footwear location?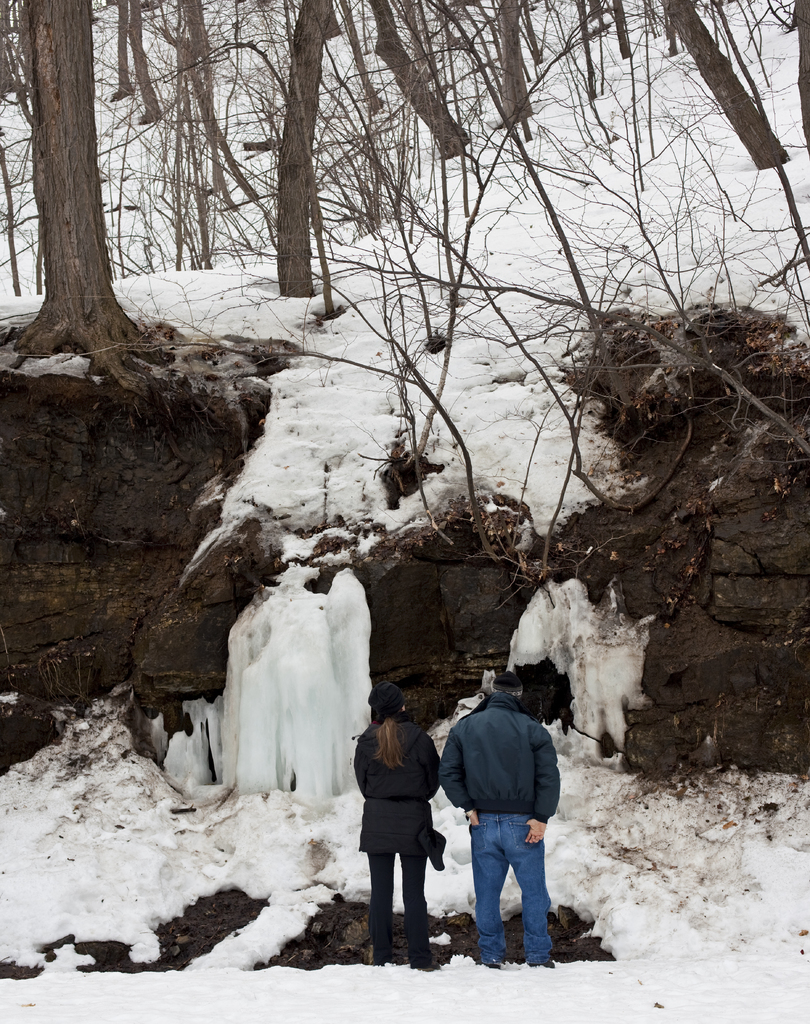
pyautogui.locateOnScreen(482, 959, 503, 968)
